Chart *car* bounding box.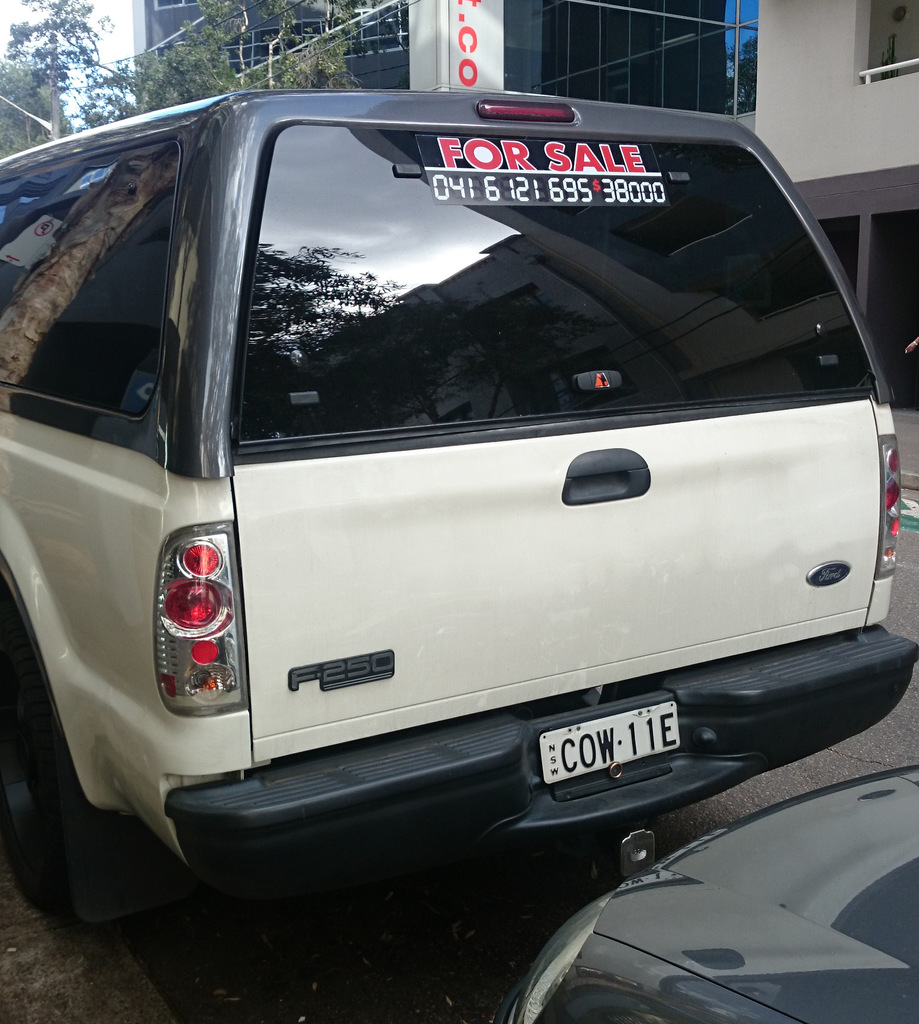
Charted: 487 758 918 1023.
